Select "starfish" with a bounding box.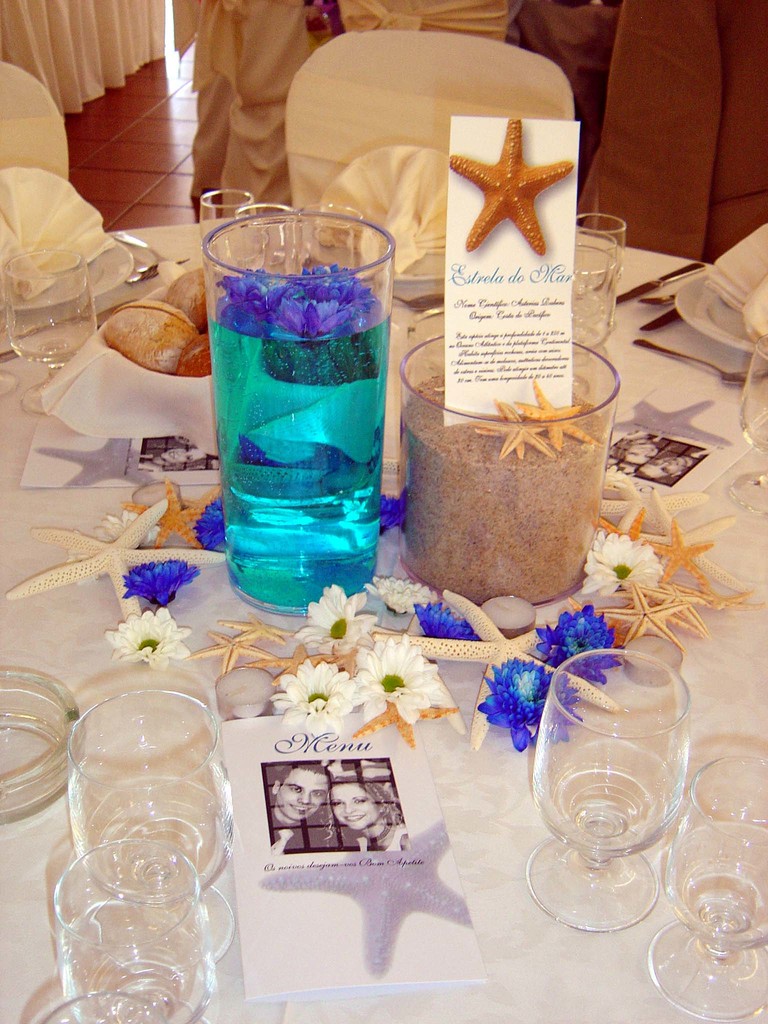
189/629/278/671.
